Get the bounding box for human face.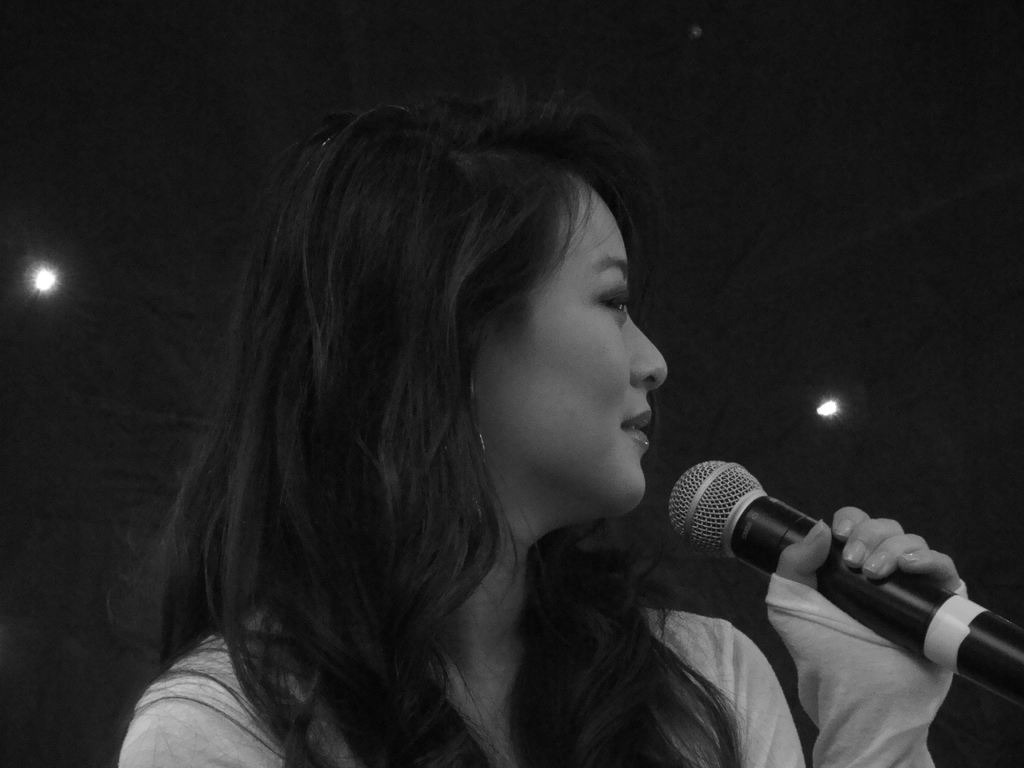
bbox=(477, 179, 669, 506).
